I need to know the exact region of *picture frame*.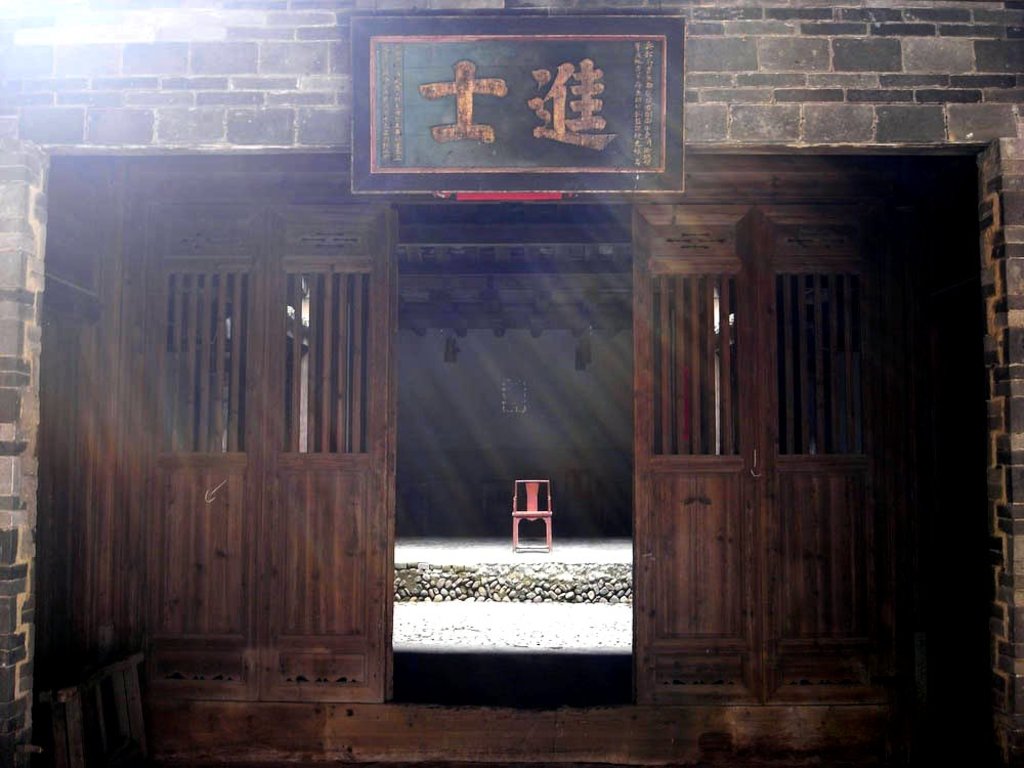
Region: <region>351, 12, 688, 195</region>.
